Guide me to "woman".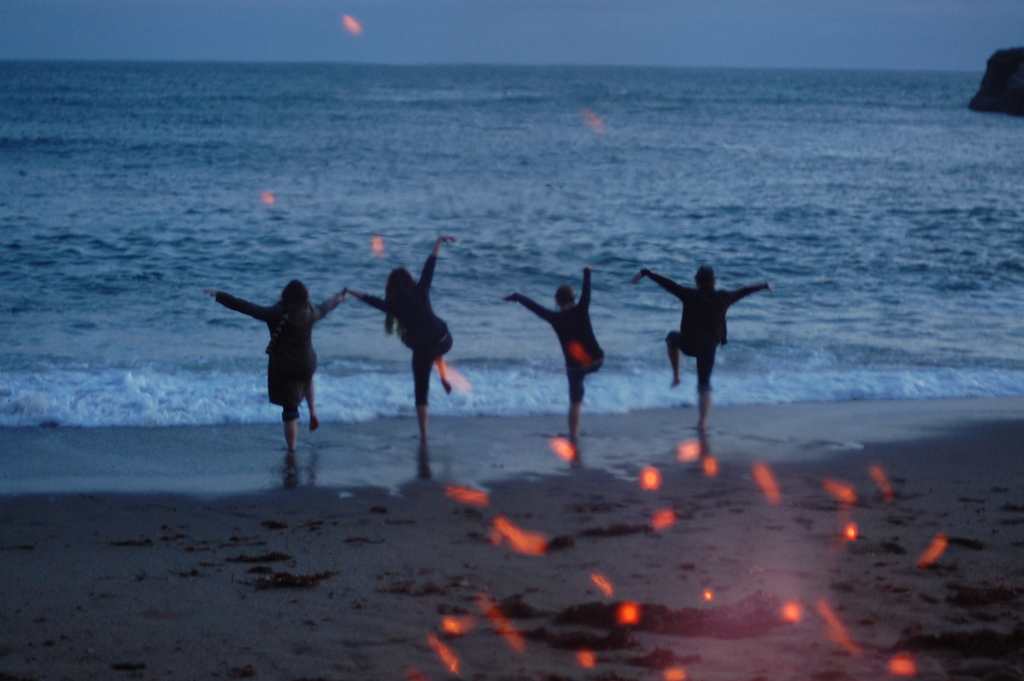
Guidance: 225, 252, 339, 471.
